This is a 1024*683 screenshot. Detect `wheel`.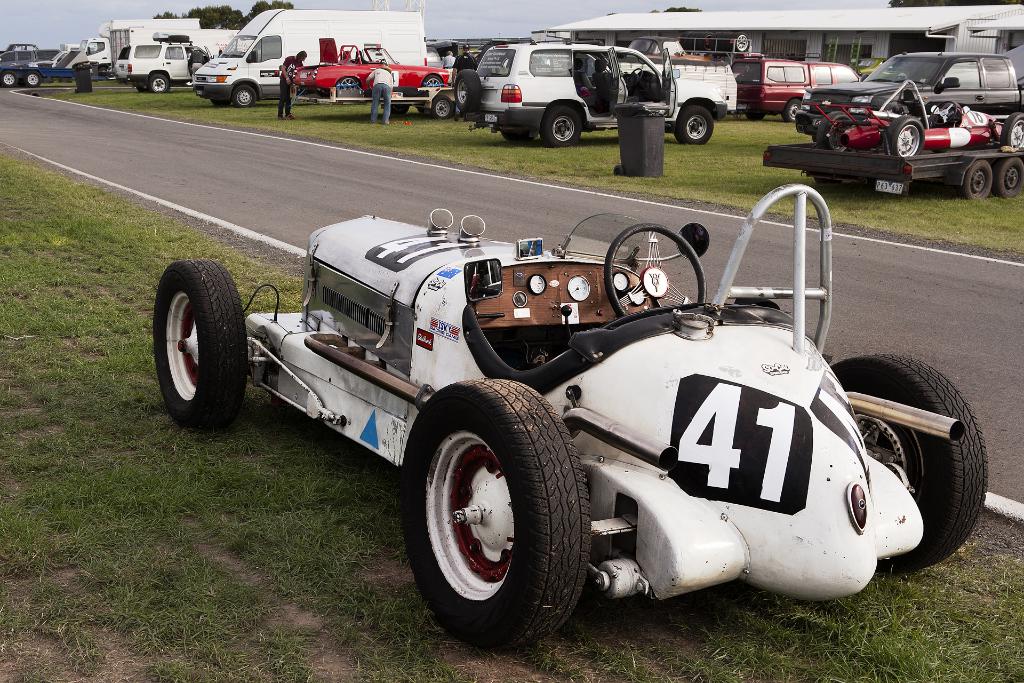
l=995, t=158, r=1023, b=197.
